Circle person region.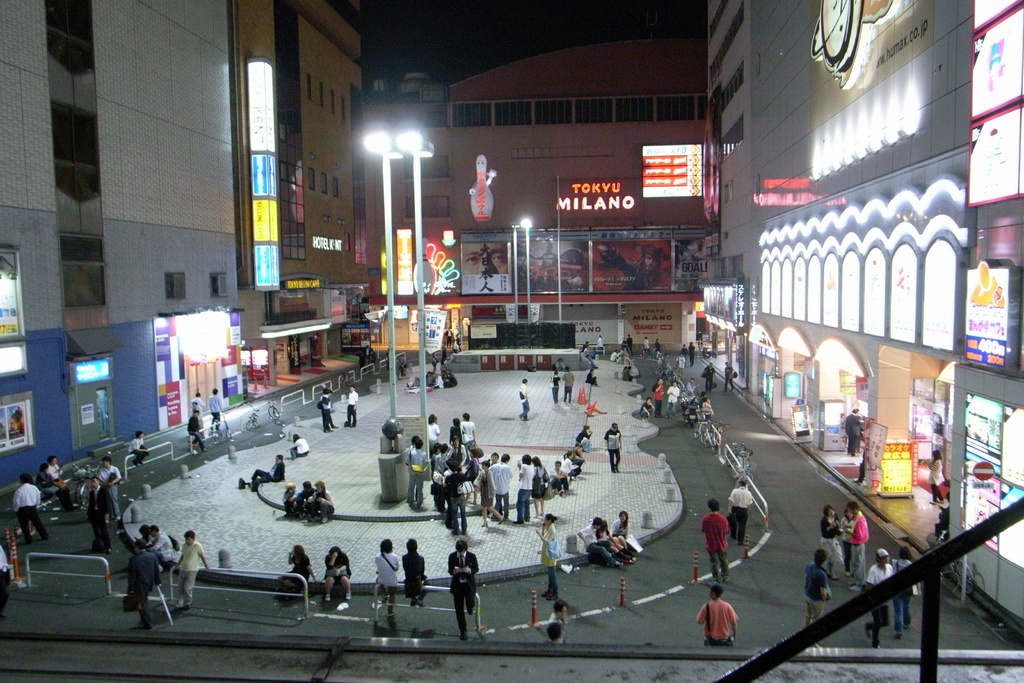
Region: bbox(113, 524, 162, 642).
